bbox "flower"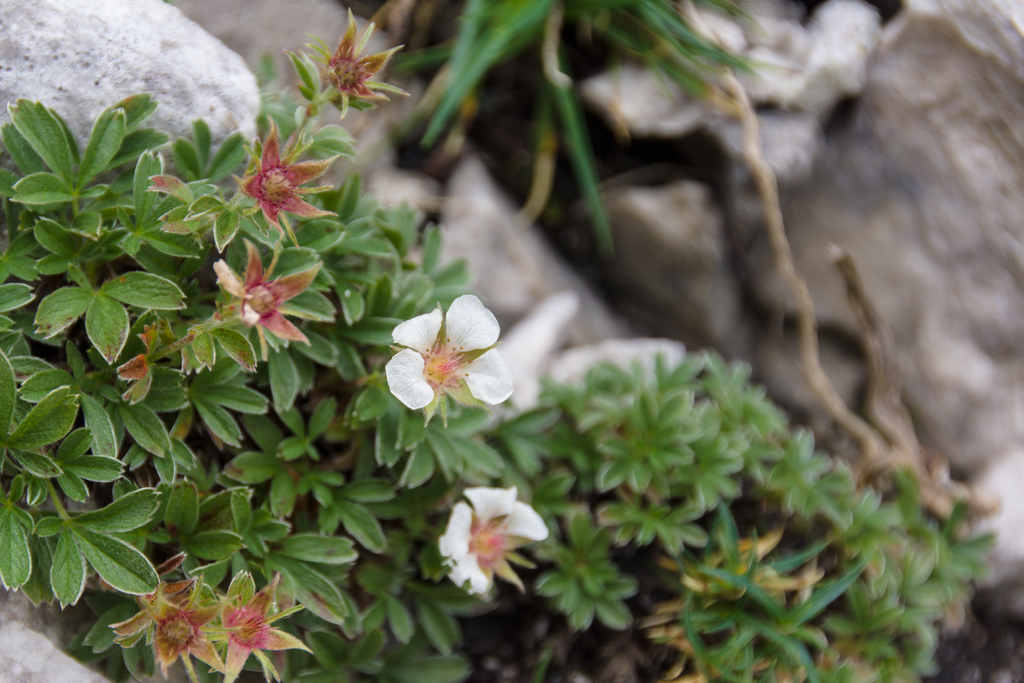
left=376, top=288, right=509, bottom=420
